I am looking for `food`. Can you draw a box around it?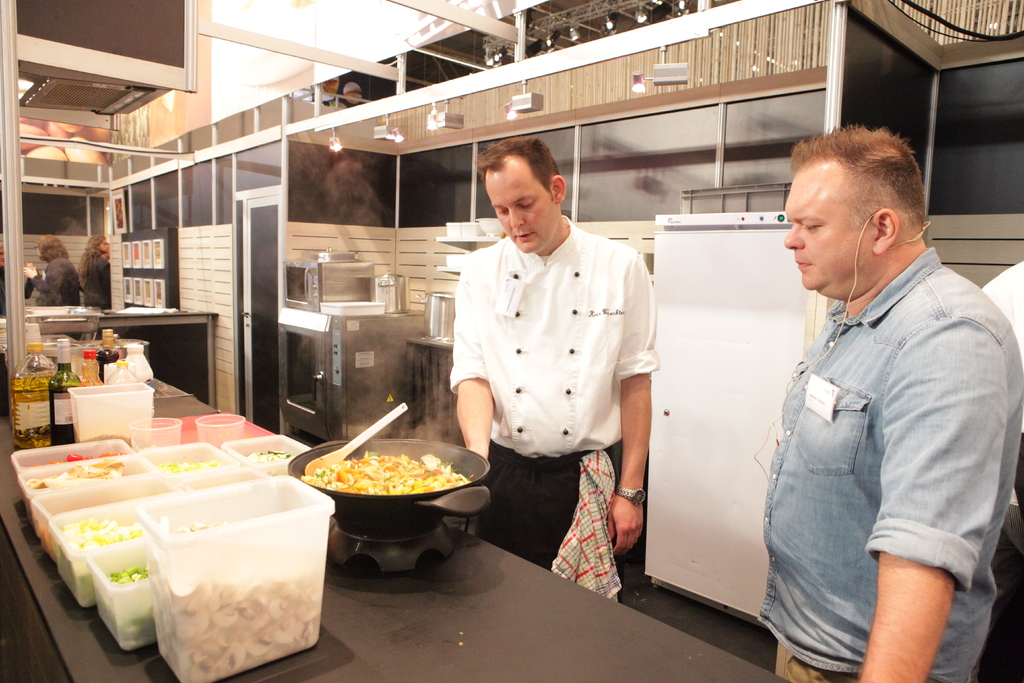
Sure, the bounding box is 150/519/323/682.
